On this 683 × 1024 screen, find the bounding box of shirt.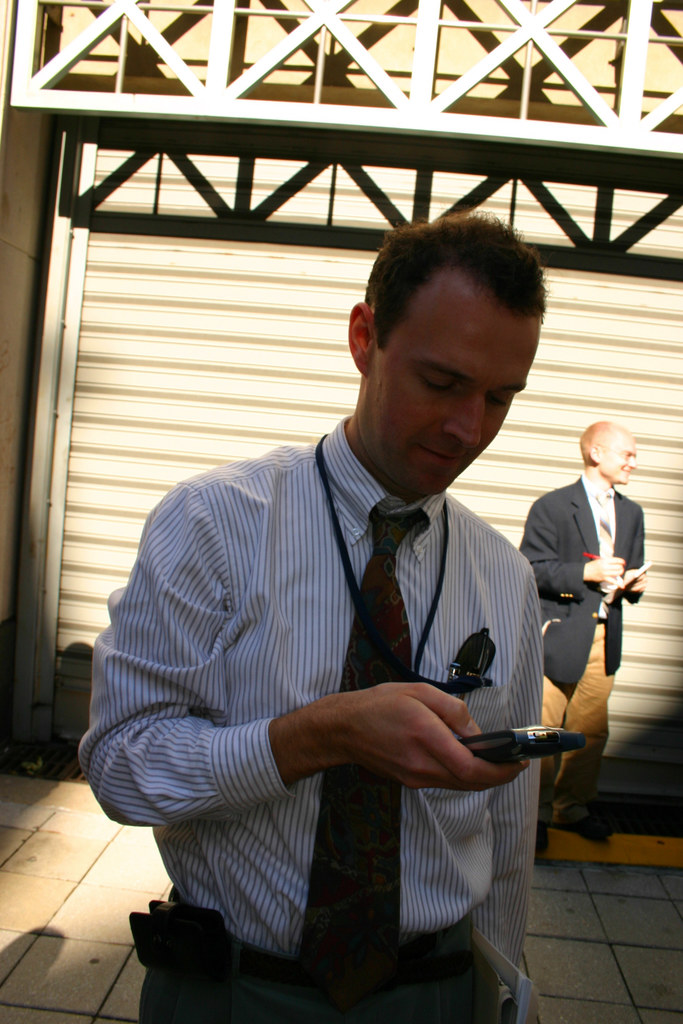
Bounding box: rect(74, 414, 544, 1009).
